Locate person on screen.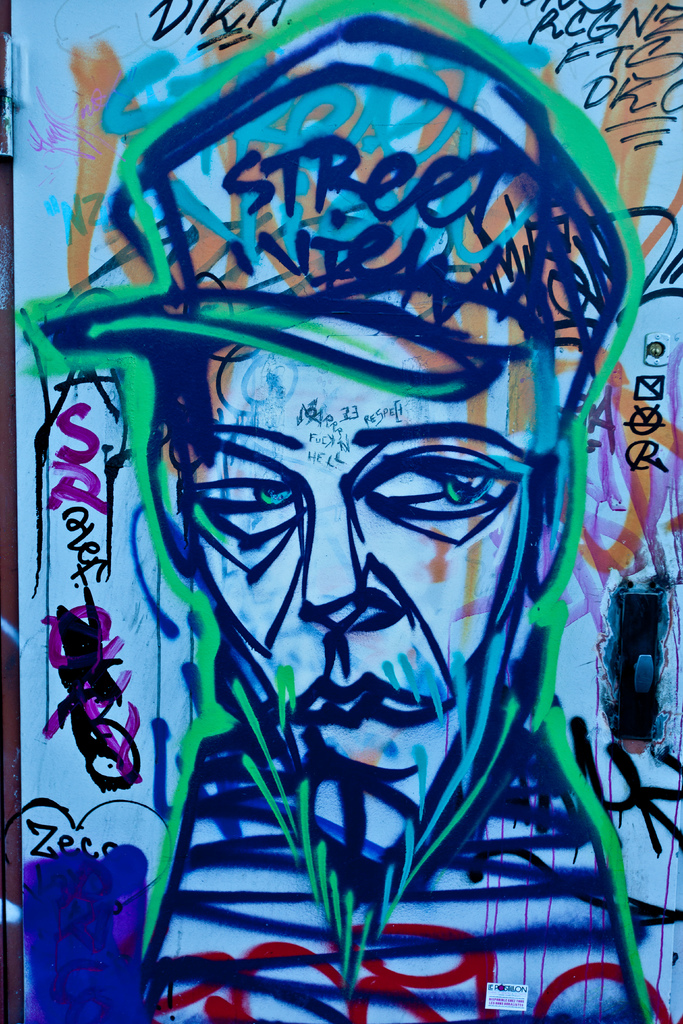
On screen at (left=44, top=15, right=645, bottom=1023).
